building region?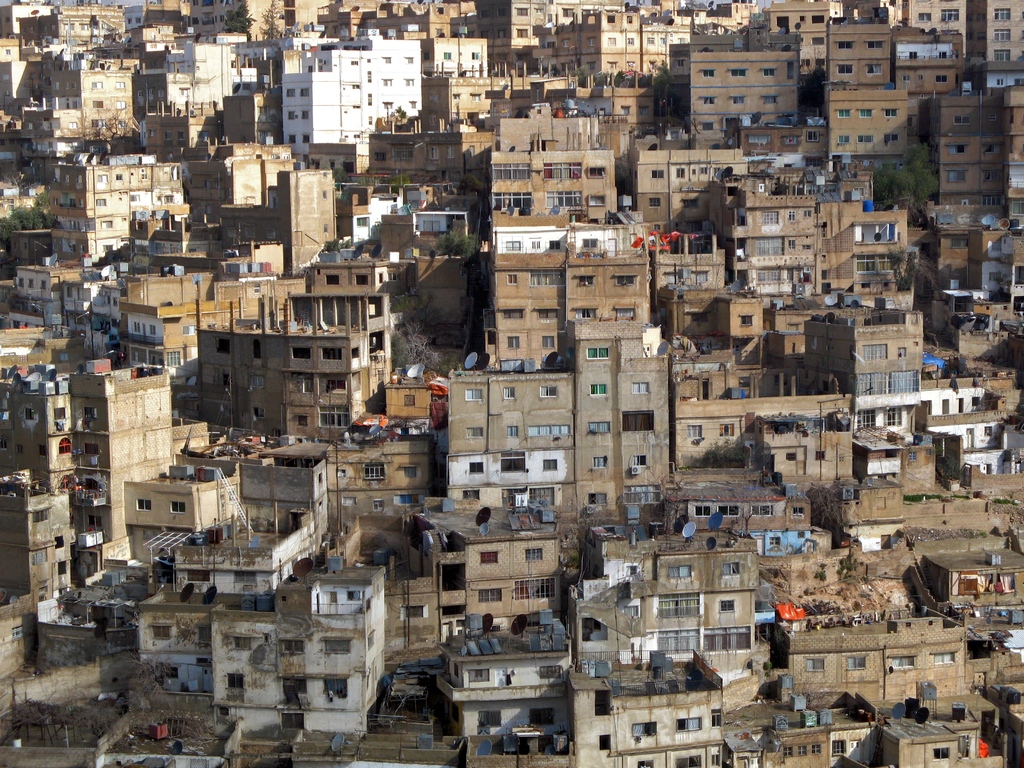
select_region(199, 291, 397, 444)
